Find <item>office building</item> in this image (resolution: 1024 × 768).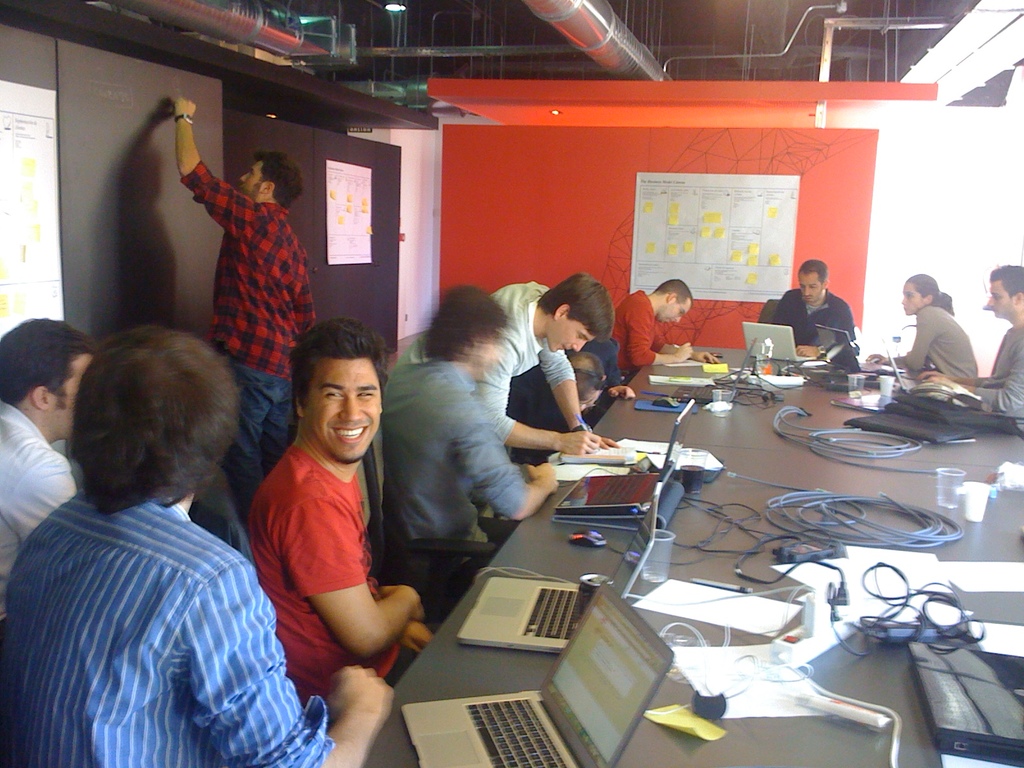
(left=166, top=0, right=1023, bottom=767).
